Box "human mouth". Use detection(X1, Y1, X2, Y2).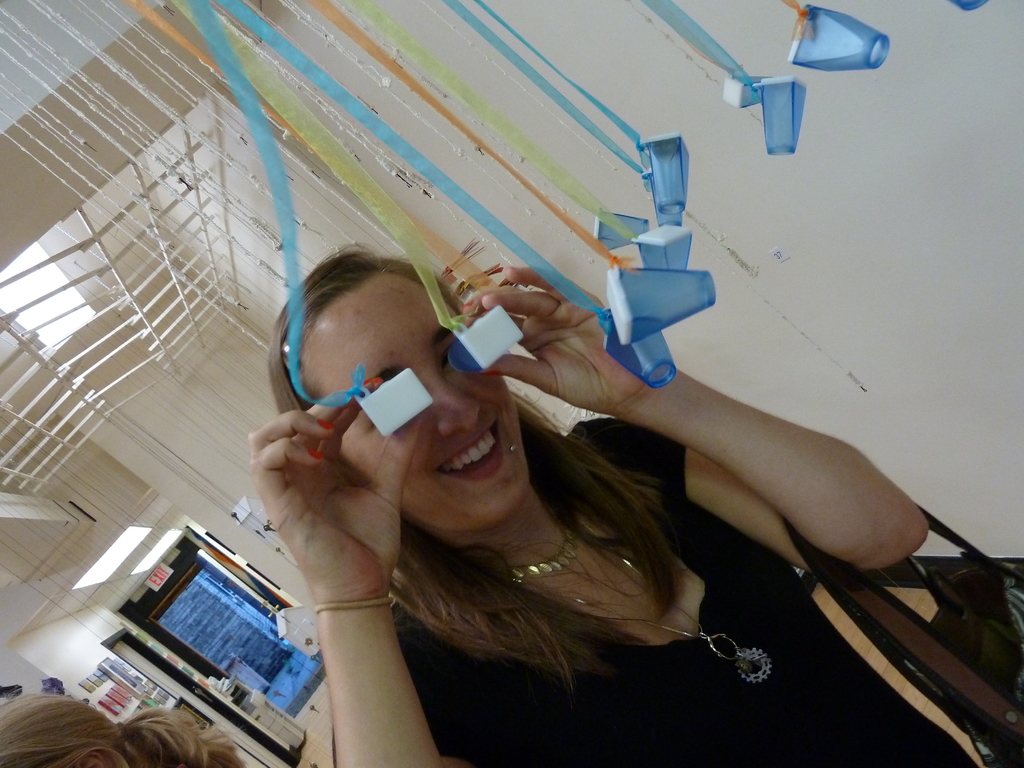
detection(436, 421, 504, 479).
